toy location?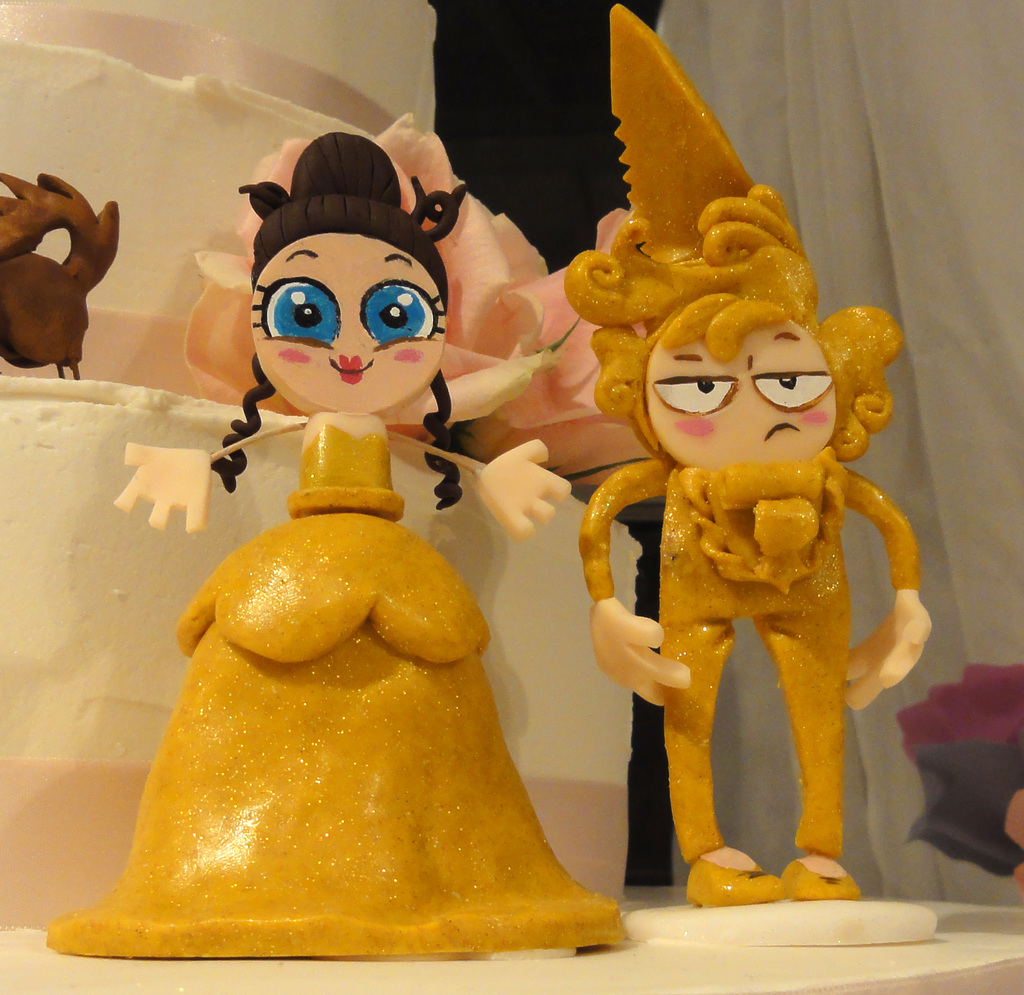
rect(48, 123, 632, 964)
